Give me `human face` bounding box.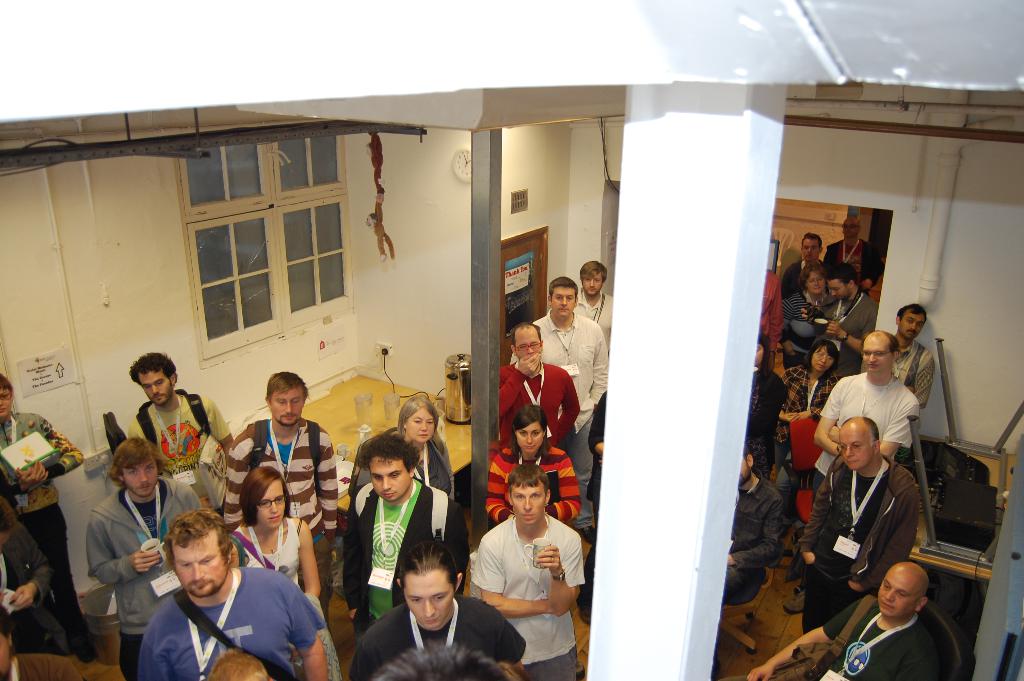
{"x1": 805, "y1": 272, "x2": 824, "y2": 298}.
